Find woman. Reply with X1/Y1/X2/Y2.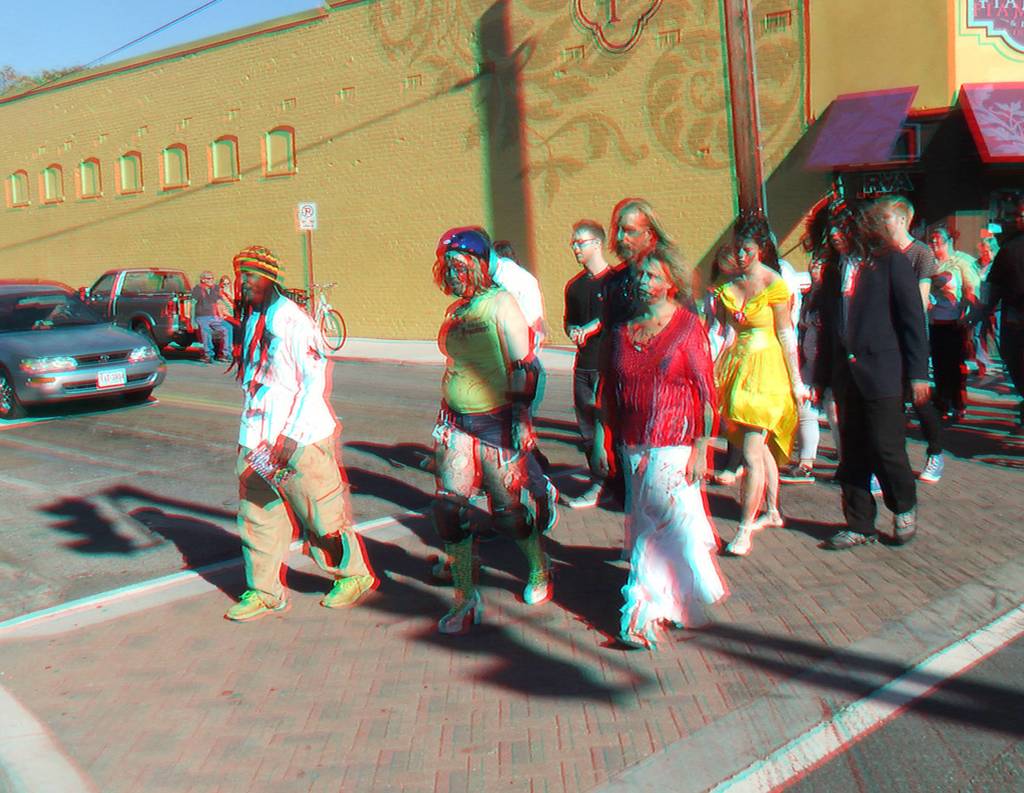
589/201/735/625.
